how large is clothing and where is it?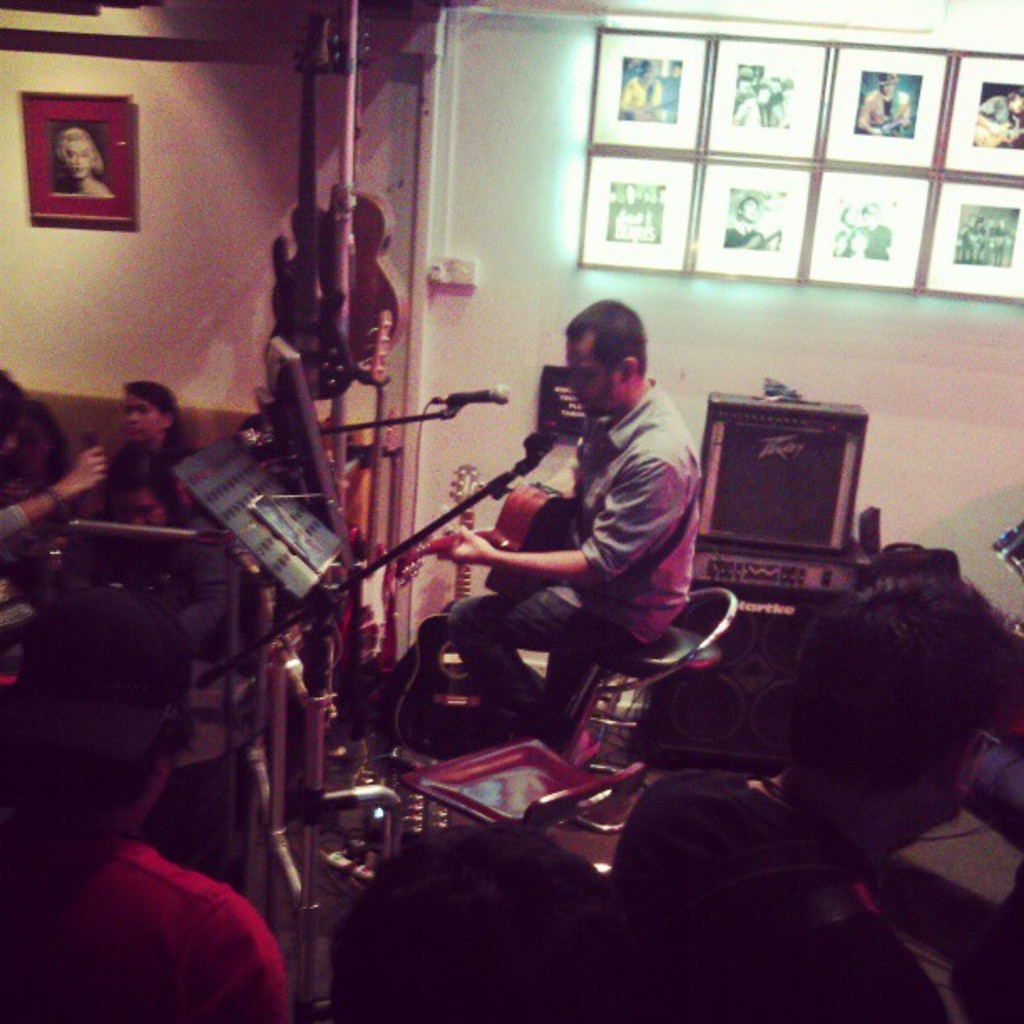
Bounding box: (left=639, top=197, right=653, bottom=243).
